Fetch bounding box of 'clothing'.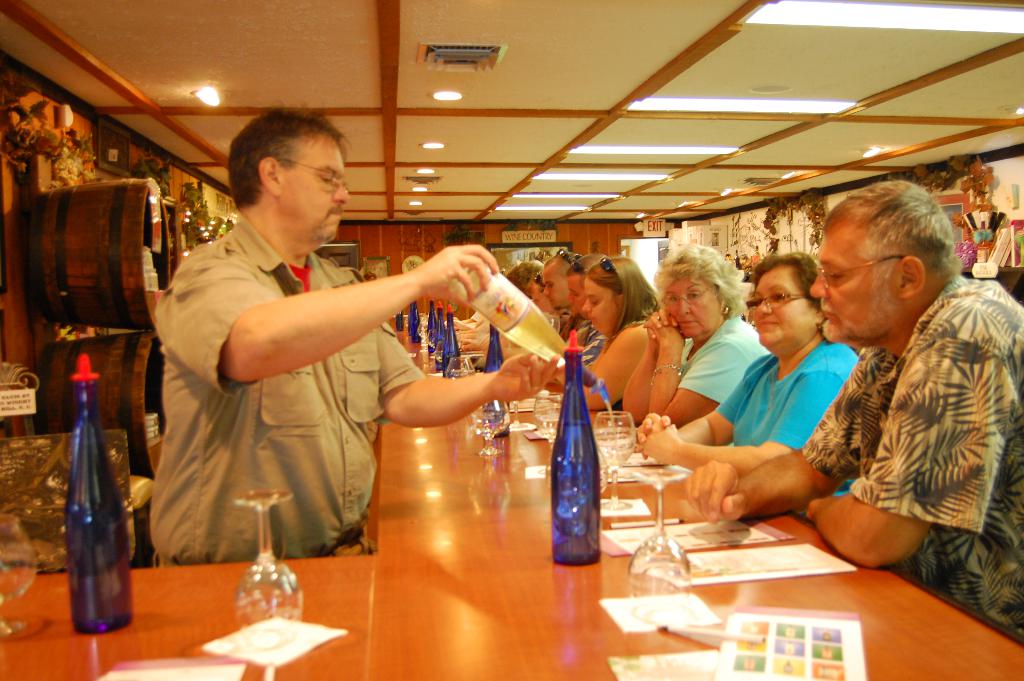
Bbox: x1=716, y1=321, x2=883, y2=489.
